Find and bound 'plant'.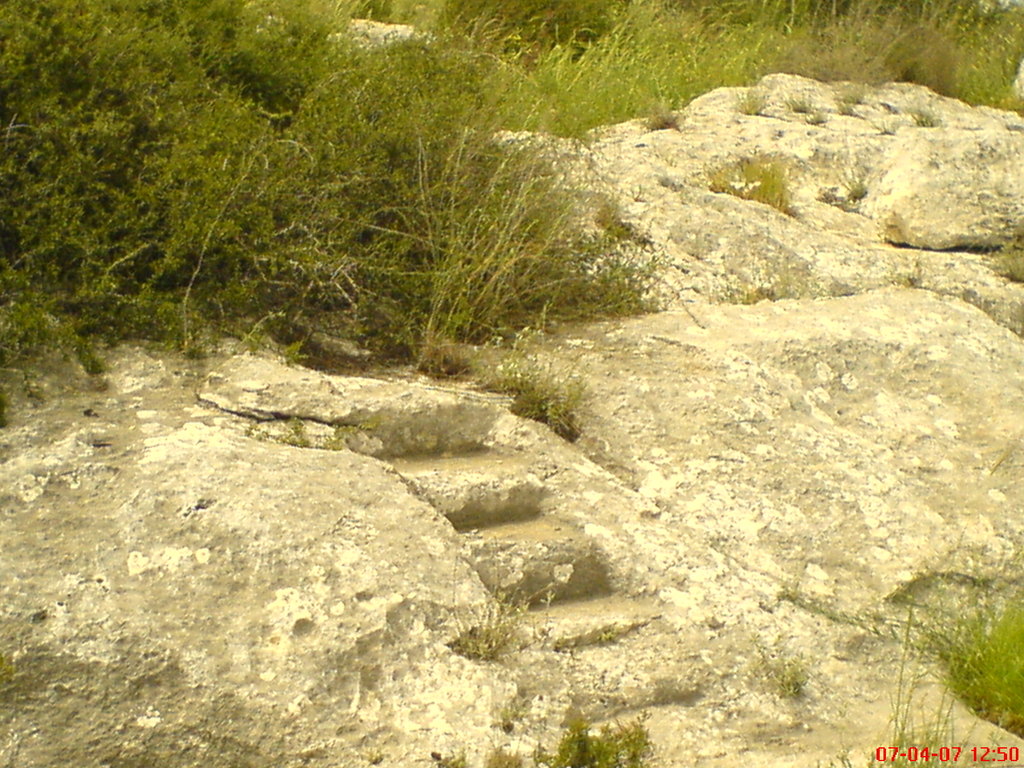
Bound: bbox(362, 746, 387, 765).
